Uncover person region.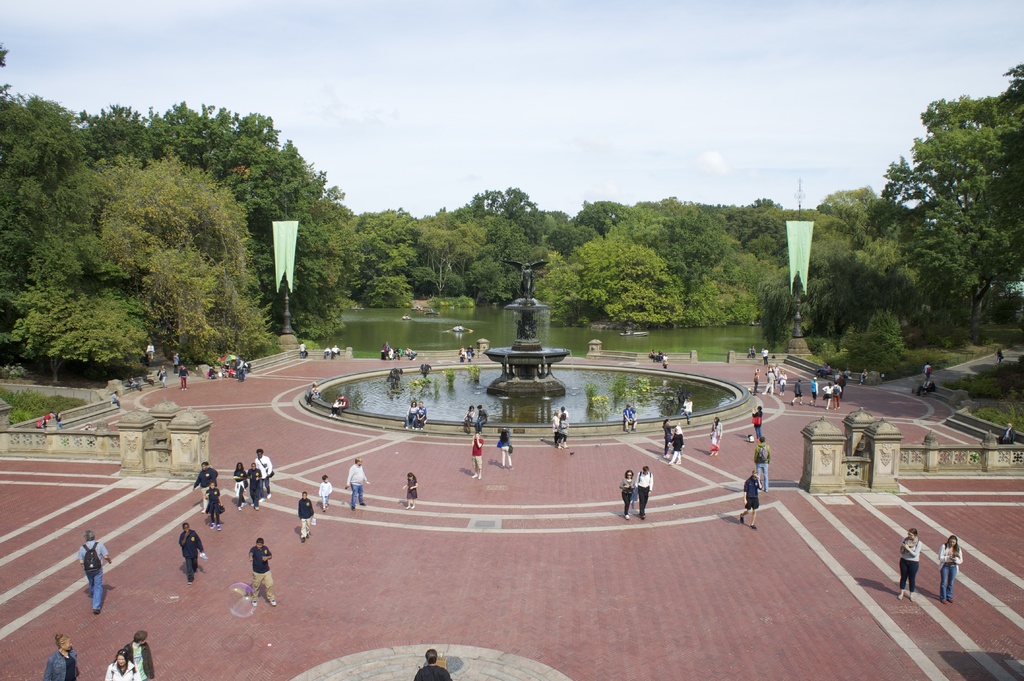
Uncovered: x1=109, y1=389, x2=122, y2=405.
